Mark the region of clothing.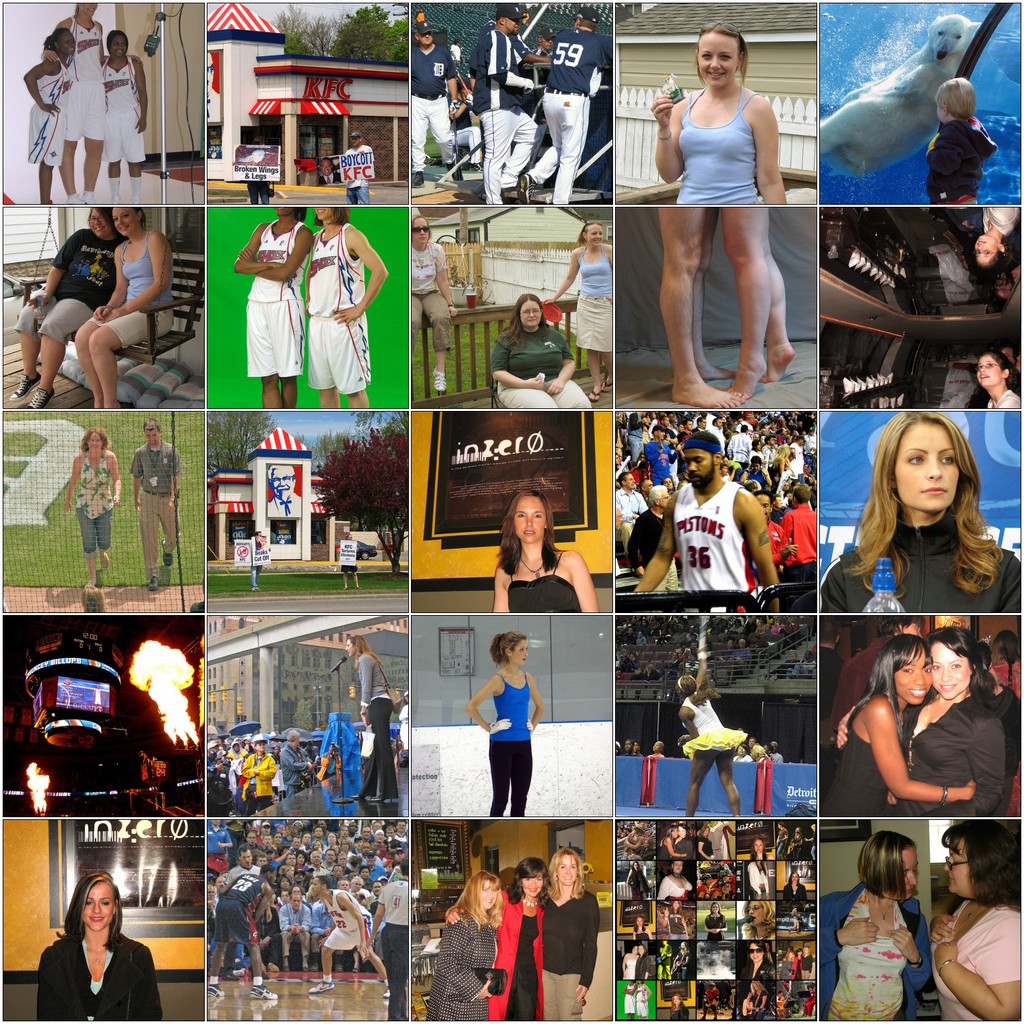
Region: <bbox>625, 987, 634, 1014</bbox>.
